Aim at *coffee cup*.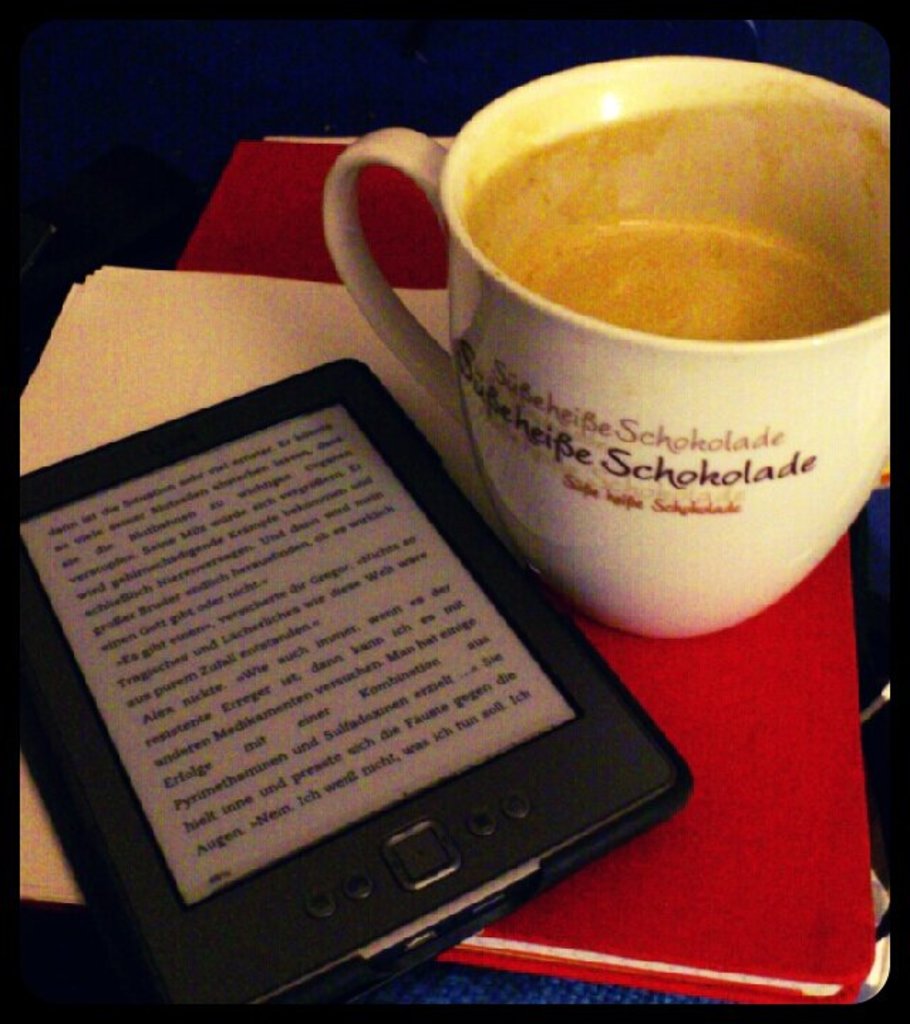
Aimed at BBox(323, 54, 889, 641).
